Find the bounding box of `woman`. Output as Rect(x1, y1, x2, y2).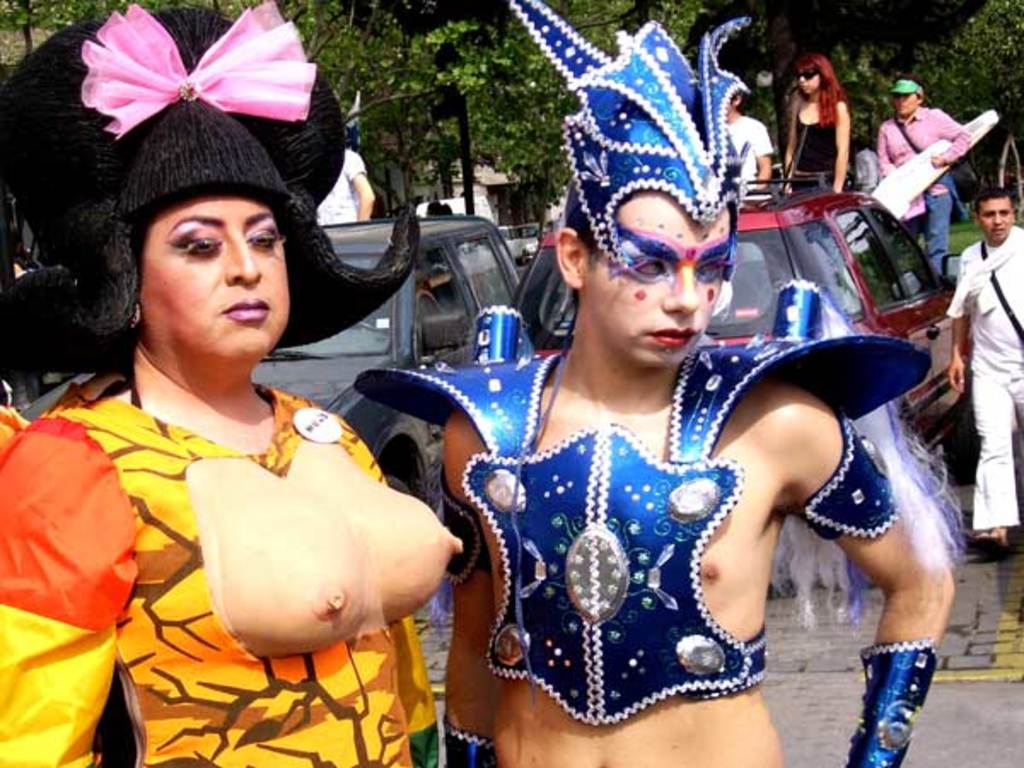
Rect(771, 51, 852, 205).
